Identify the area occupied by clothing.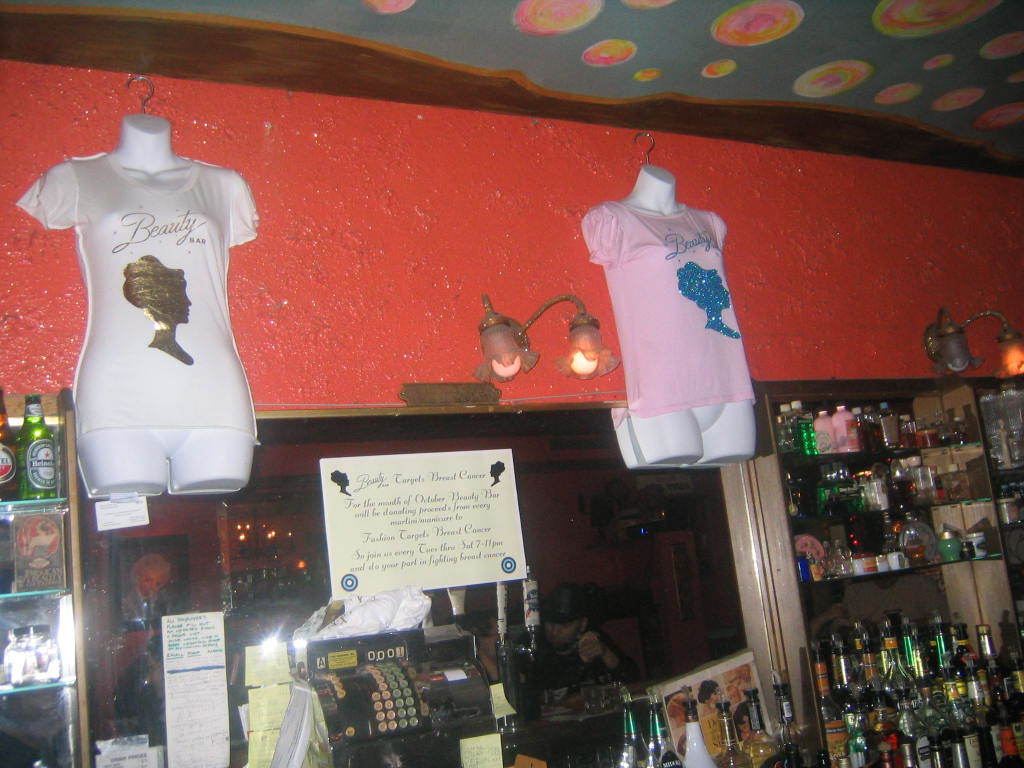
Area: 125,587,171,628.
